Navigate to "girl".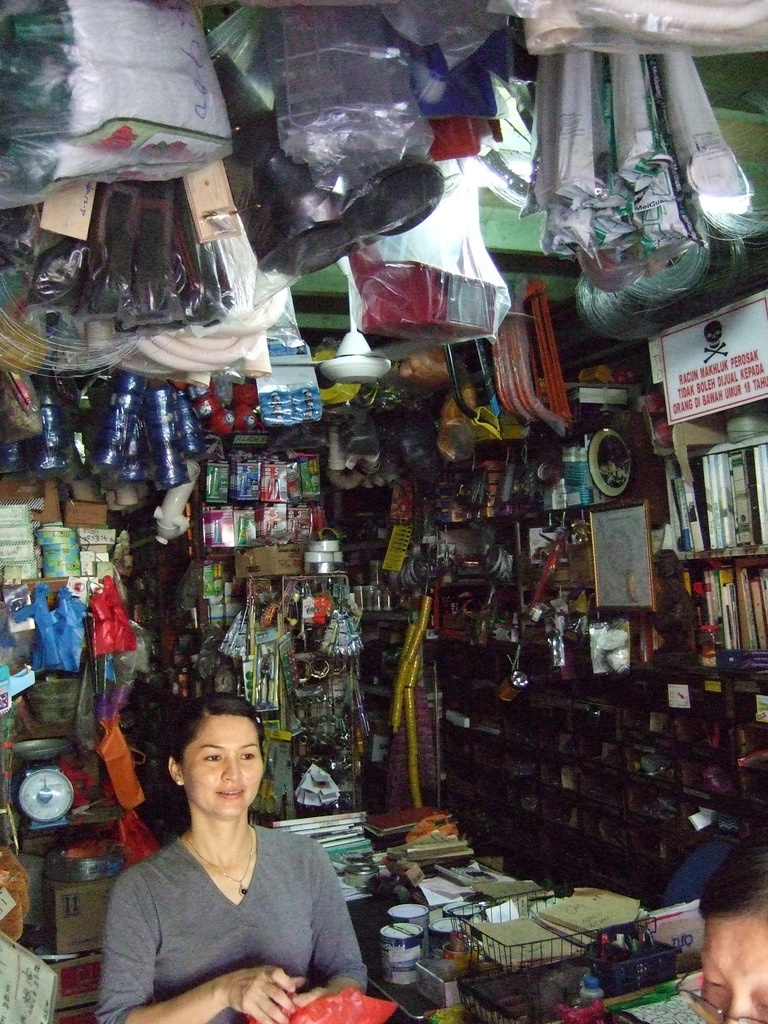
Navigation target: {"x1": 93, "y1": 698, "x2": 367, "y2": 1023}.
